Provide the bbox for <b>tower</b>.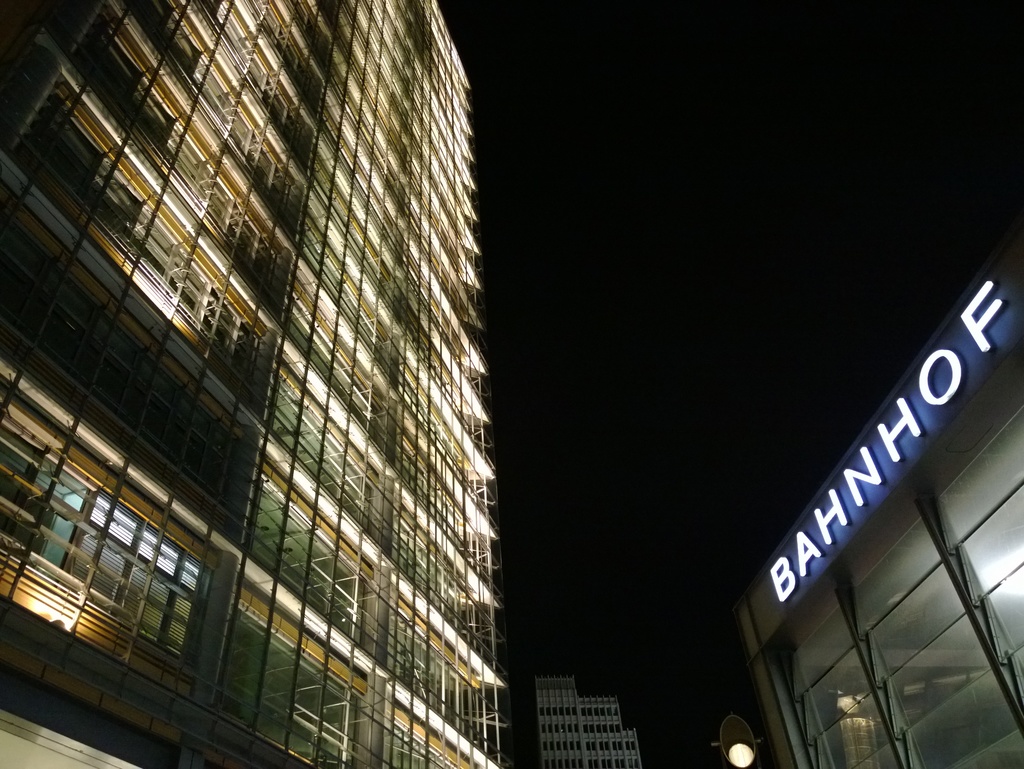
bbox=(4, 4, 504, 768).
